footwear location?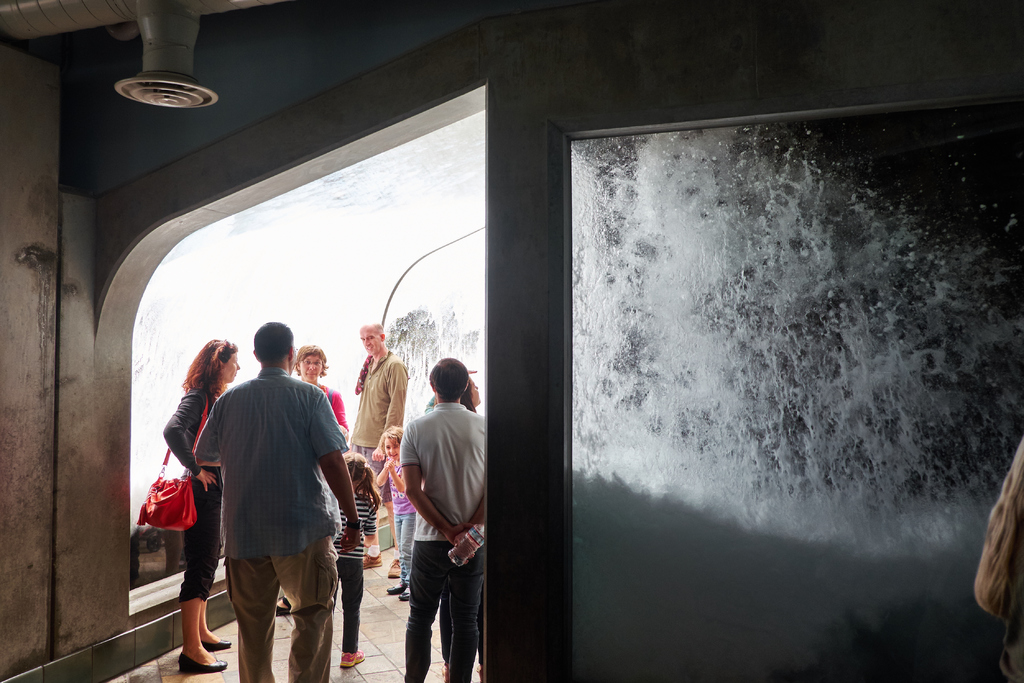
l=178, t=651, r=225, b=677
